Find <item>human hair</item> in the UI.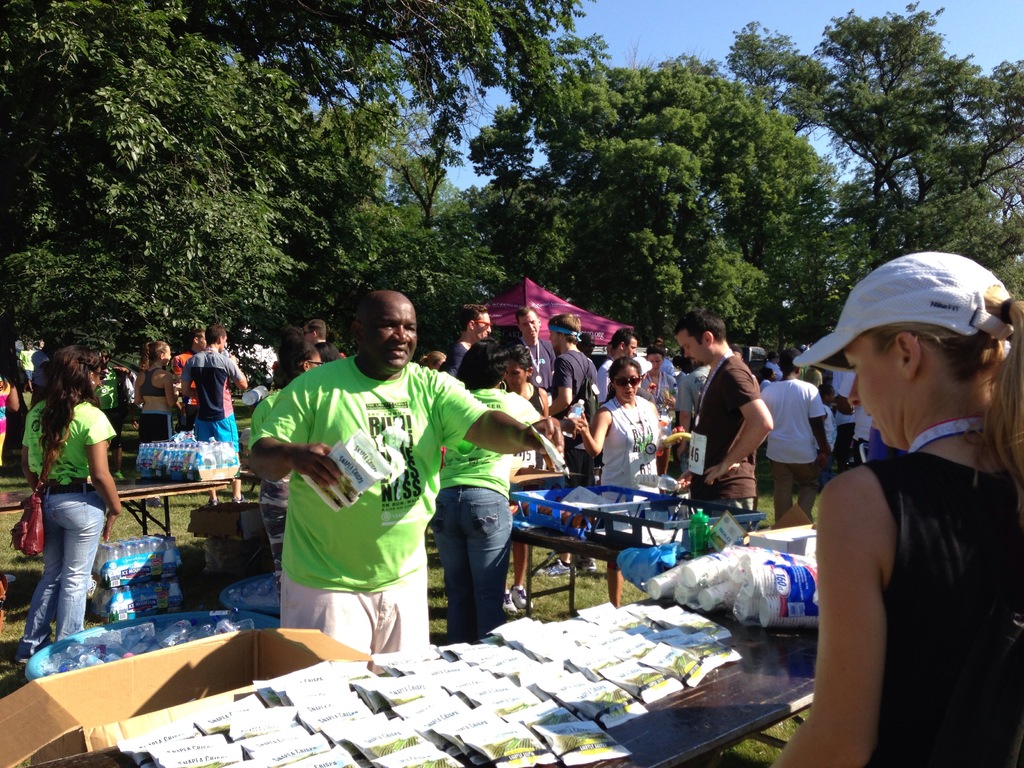
UI element at box(611, 326, 641, 350).
